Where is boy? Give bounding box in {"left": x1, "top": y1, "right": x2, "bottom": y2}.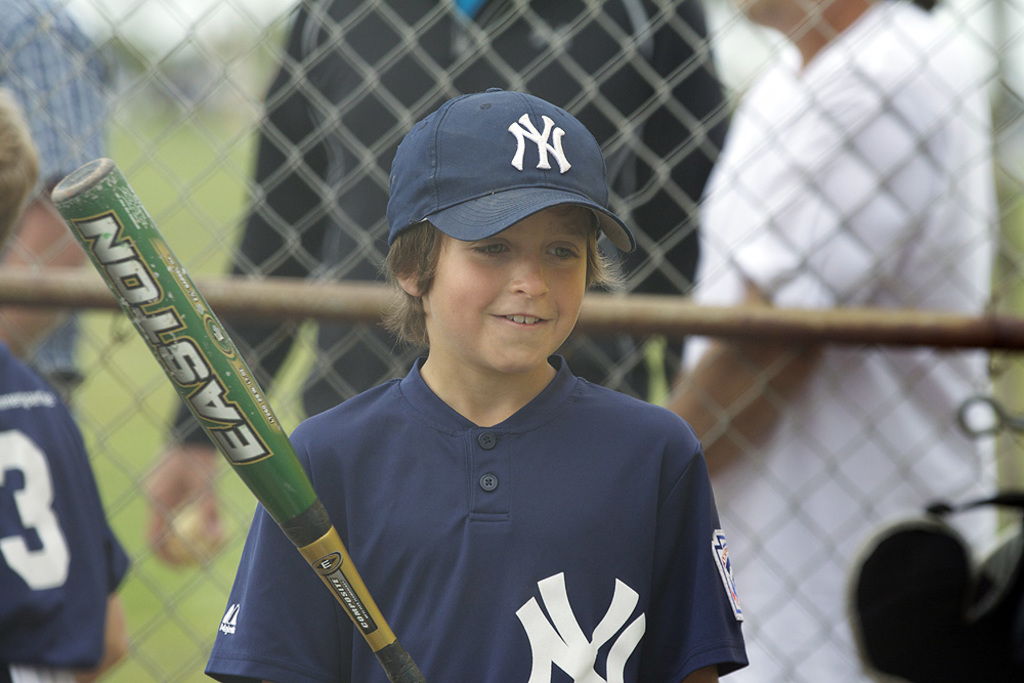
{"left": 236, "top": 74, "right": 742, "bottom": 669}.
